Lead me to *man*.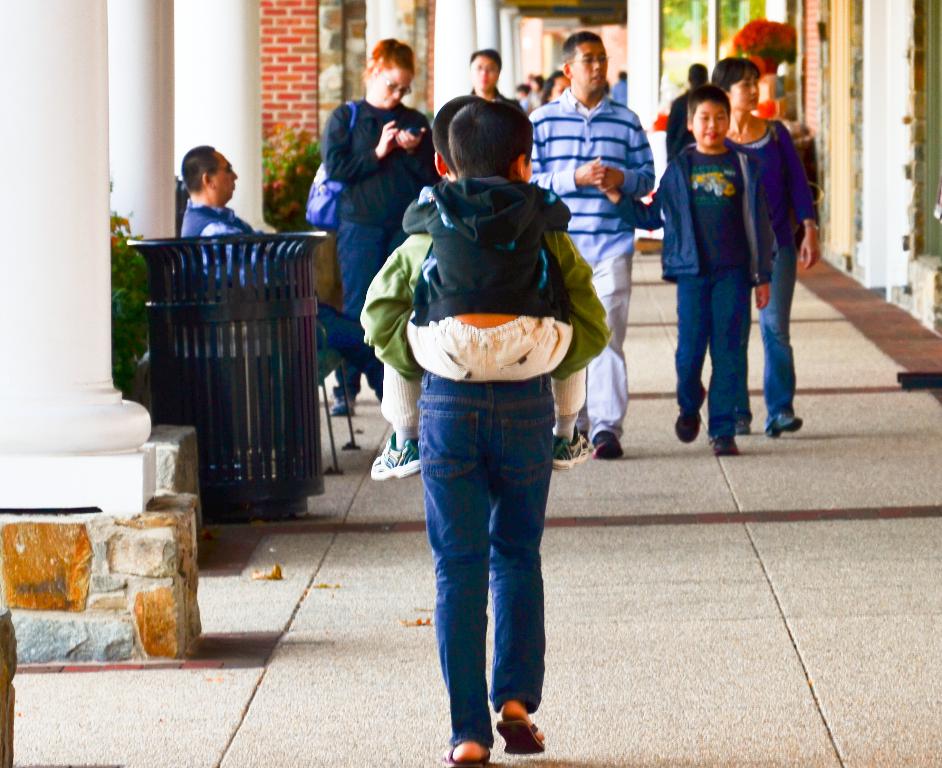
Lead to 461 44 510 106.
